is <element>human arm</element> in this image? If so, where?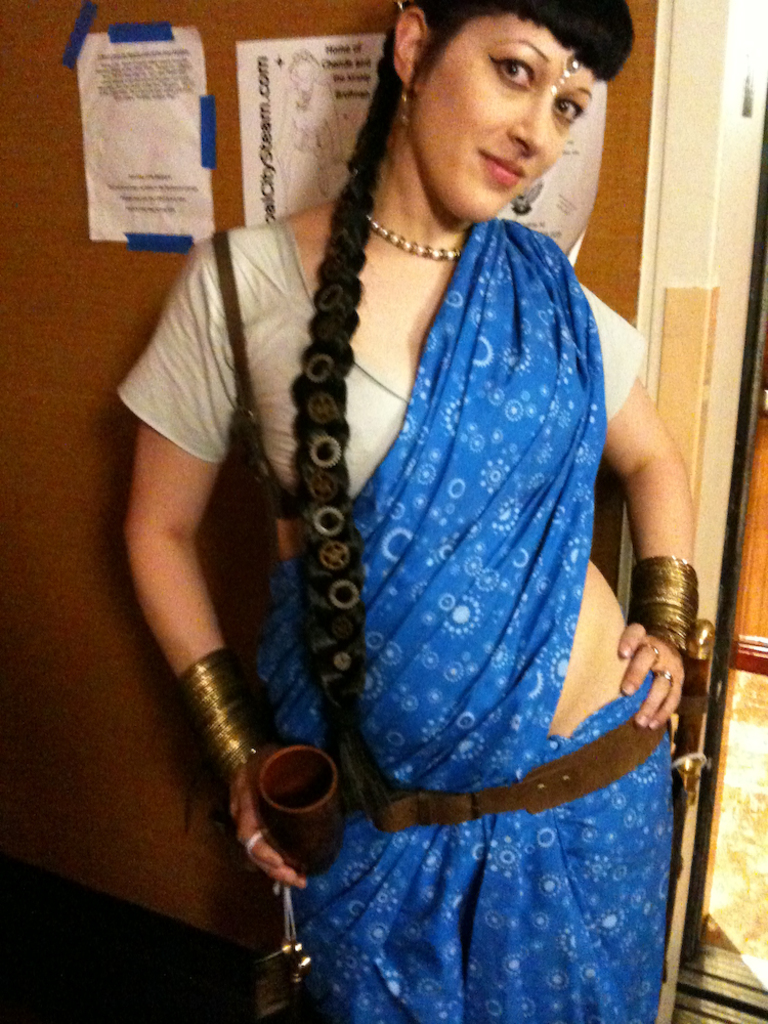
Yes, at [left=556, top=263, right=701, bottom=734].
